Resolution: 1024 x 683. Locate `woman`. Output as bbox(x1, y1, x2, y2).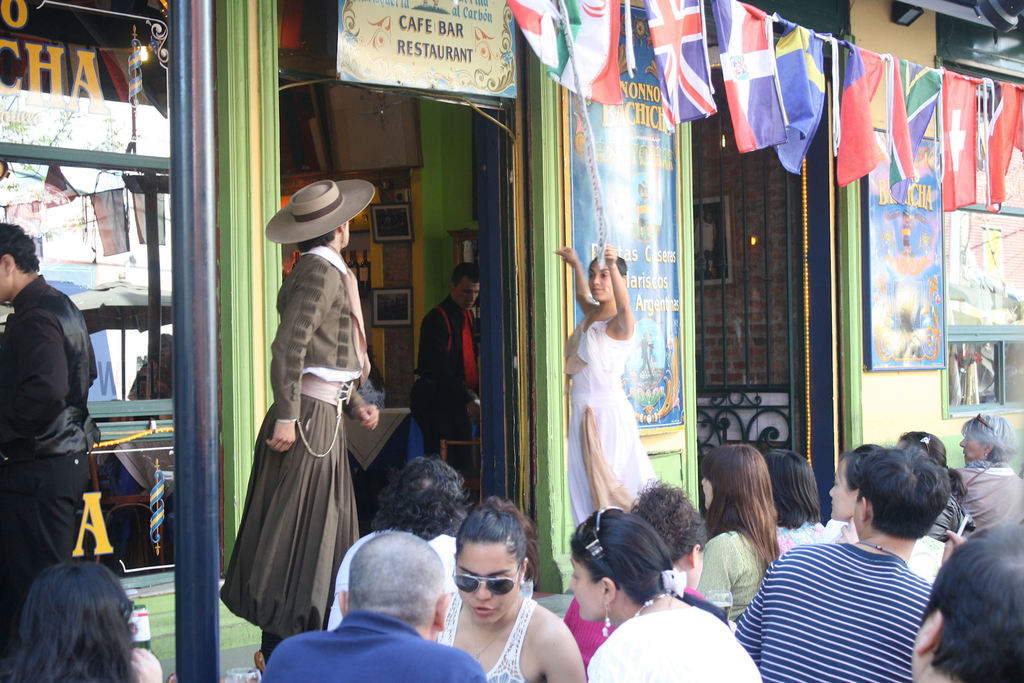
bbox(691, 435, 781, 620).
